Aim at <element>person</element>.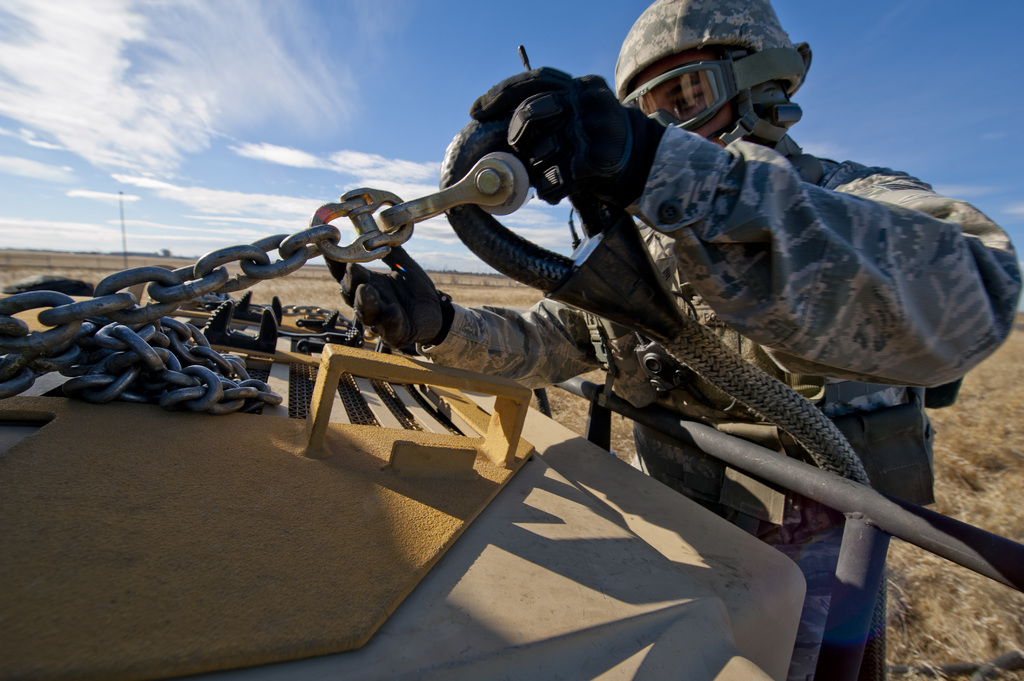
Aimed at 323, 0, 1023, 680.
